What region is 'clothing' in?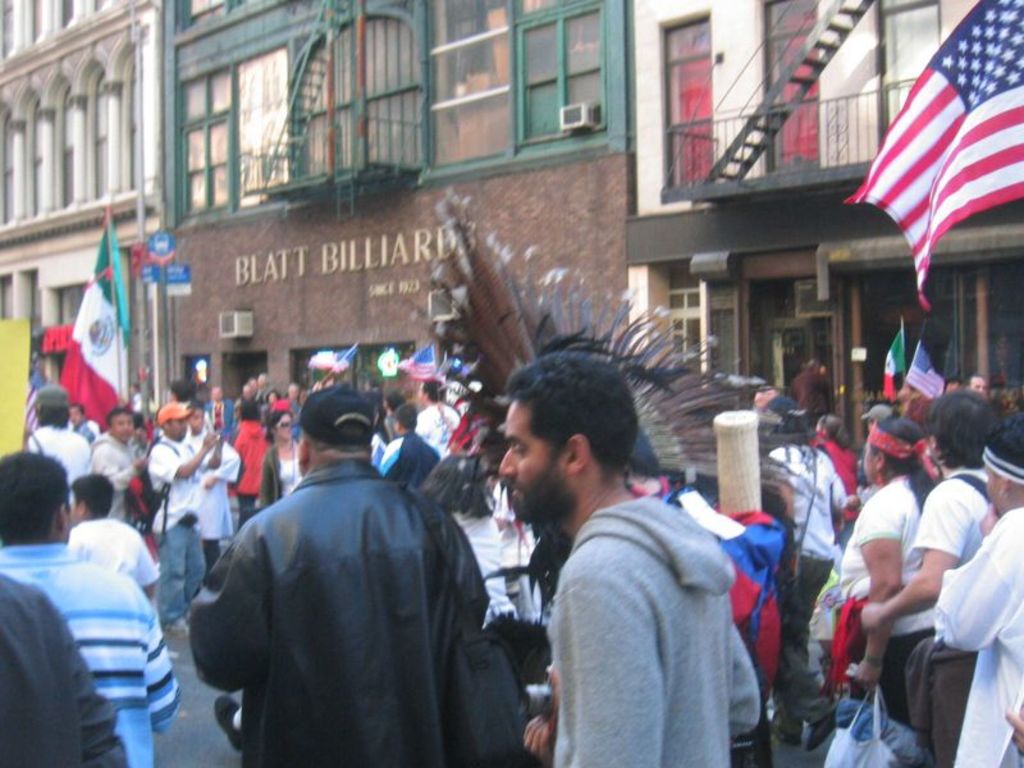
(left=147, top=438, right=207, bottom=635).
